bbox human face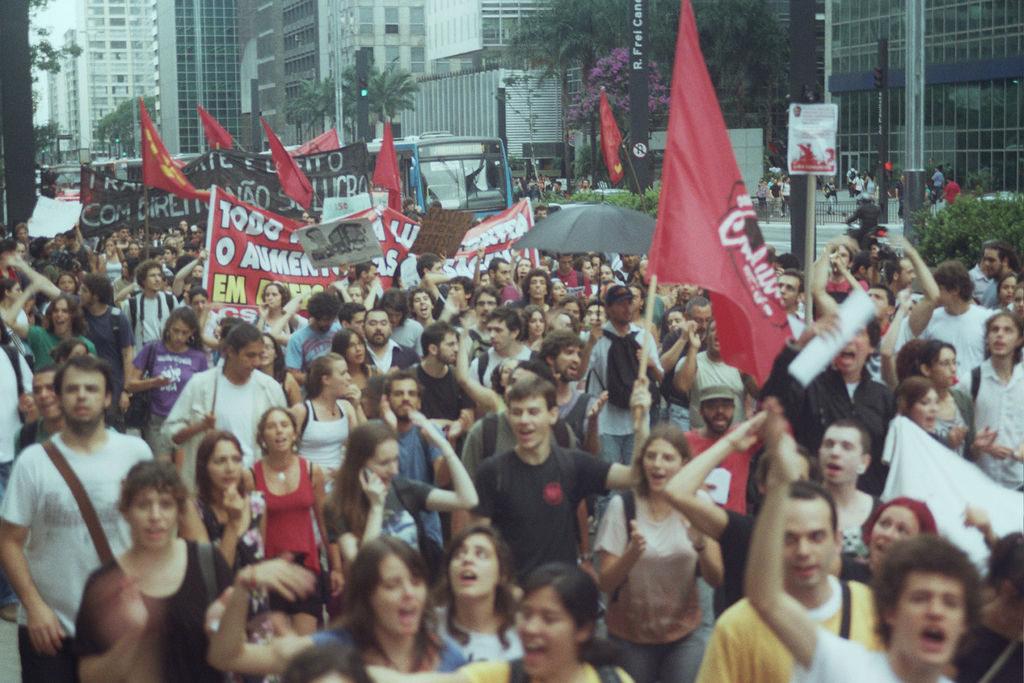
205 436 242 494
